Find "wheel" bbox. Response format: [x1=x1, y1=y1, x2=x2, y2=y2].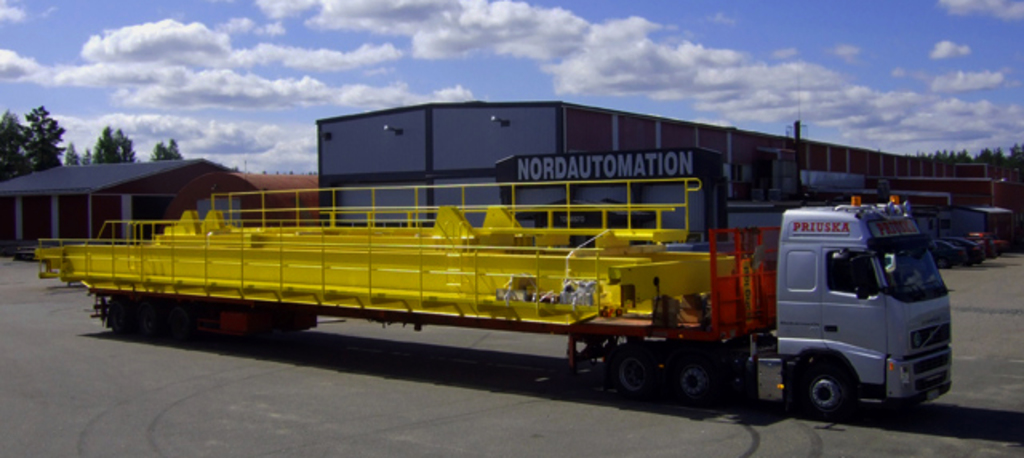
[x1=587, y1=356, x2=666, y2=402].
